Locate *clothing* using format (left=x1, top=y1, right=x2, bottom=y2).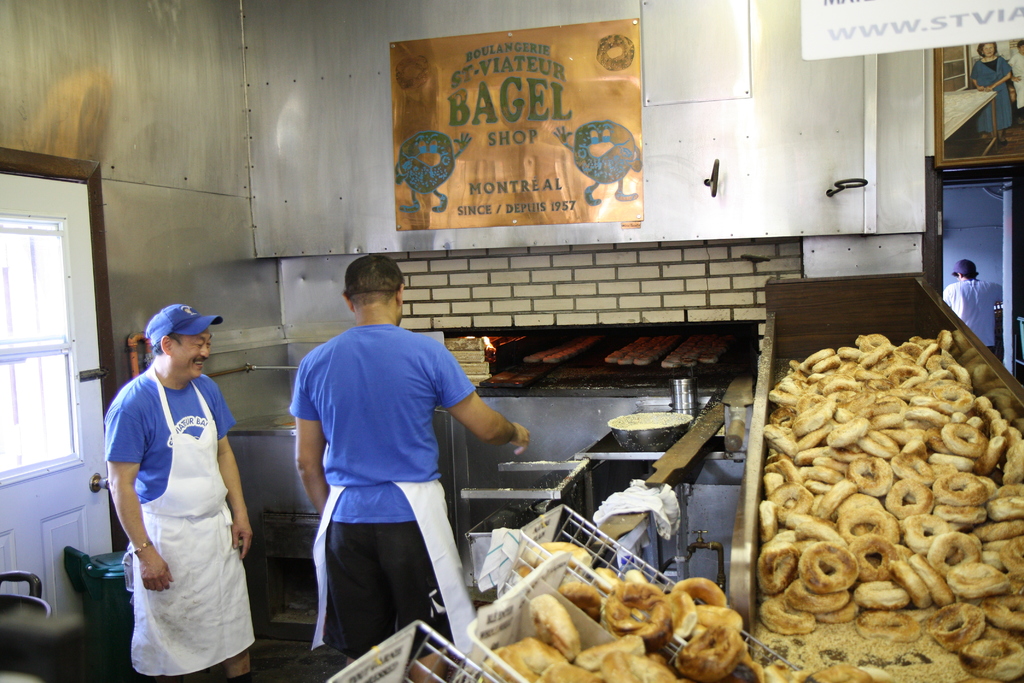
(left=291, top=317, right=477, bottom=656).
